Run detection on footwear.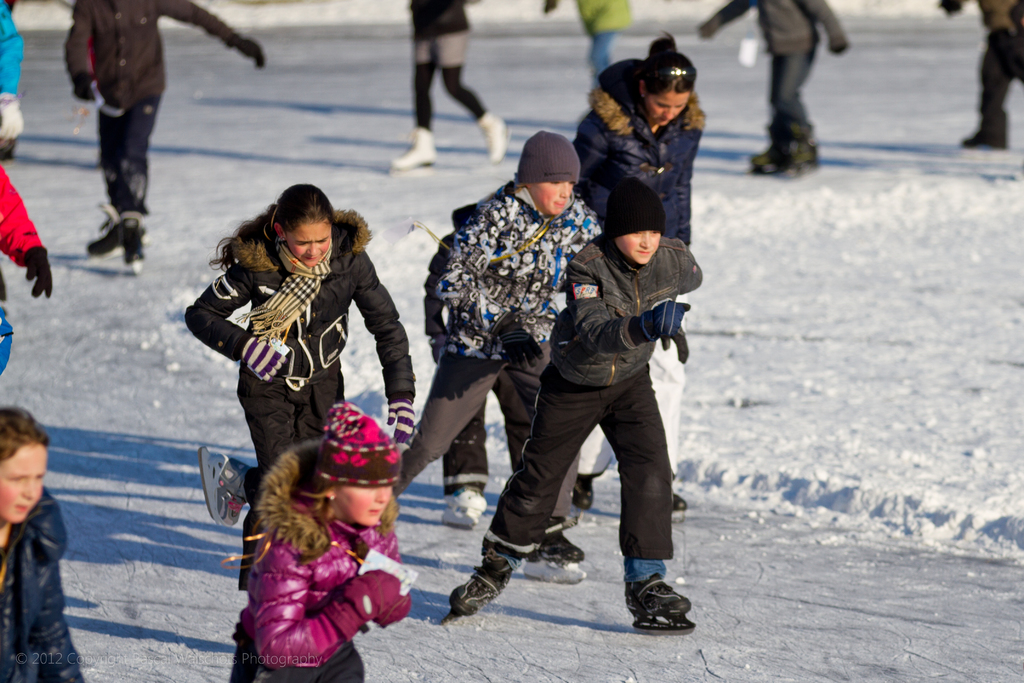
Result: [x1=957, y1=119, x2=1009, y2=152].
